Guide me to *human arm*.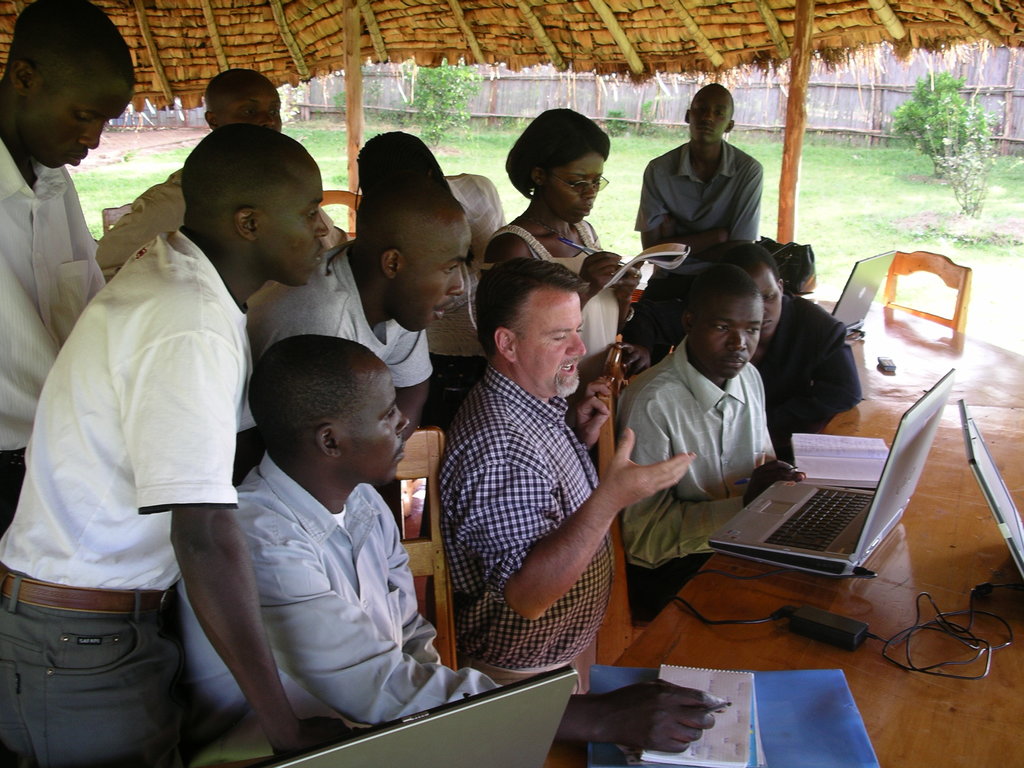
Guidance: <bbox>596, 254, 646, 324</bbox>.
